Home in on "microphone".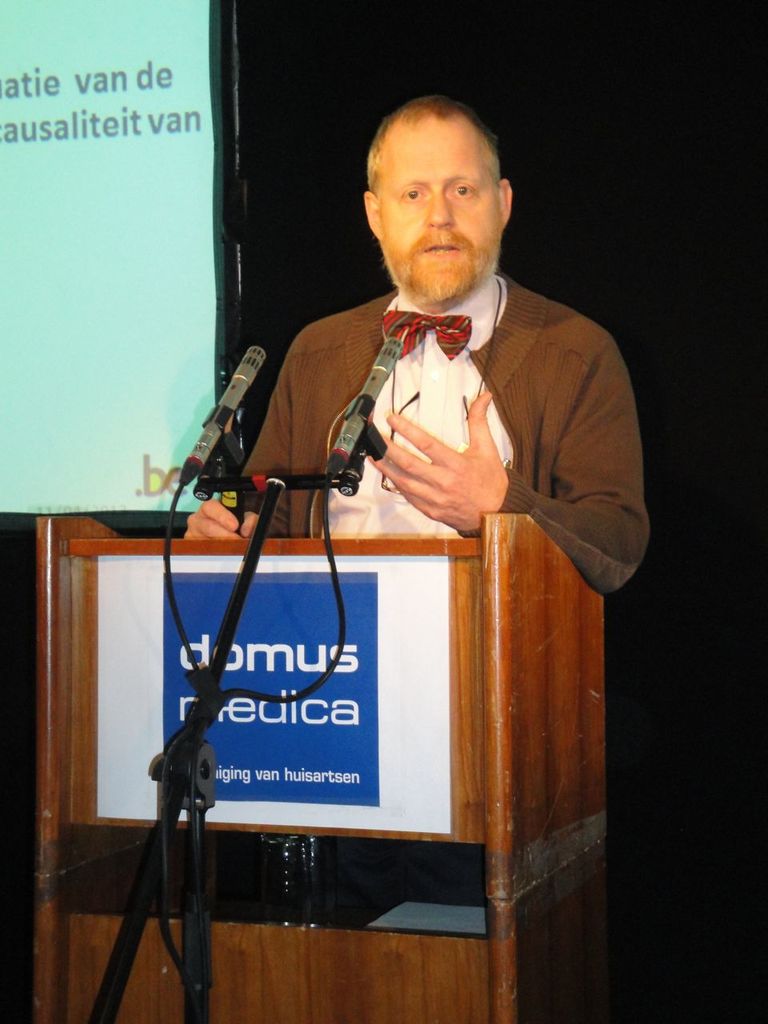
Homed in at region(323, 335, 402, 480).
